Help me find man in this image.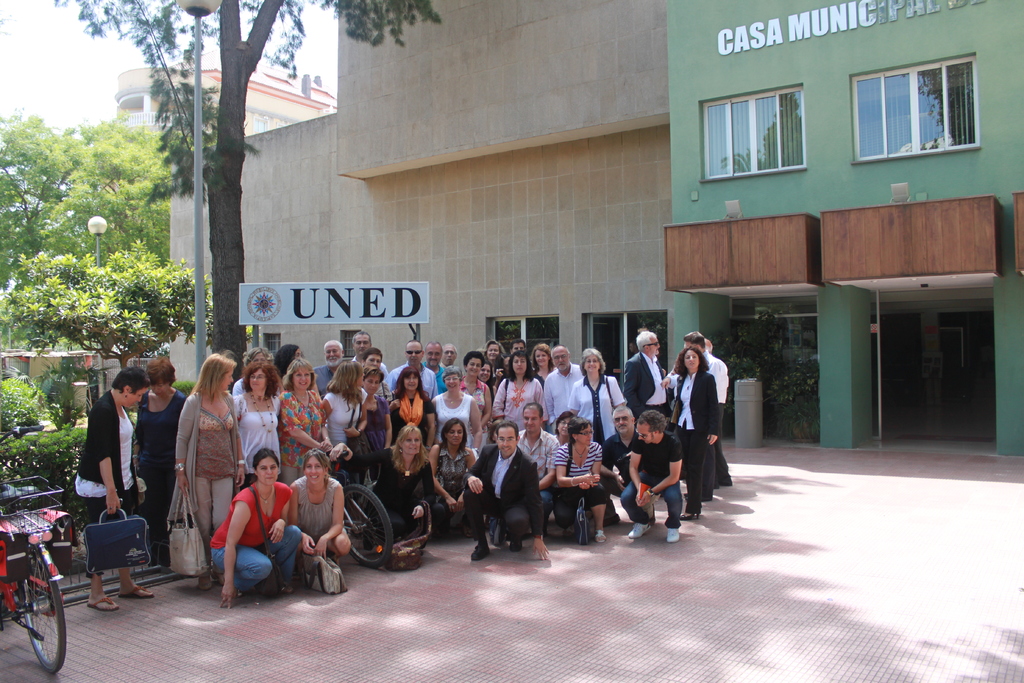
Found it: crop(316, 342, 346, 397).
